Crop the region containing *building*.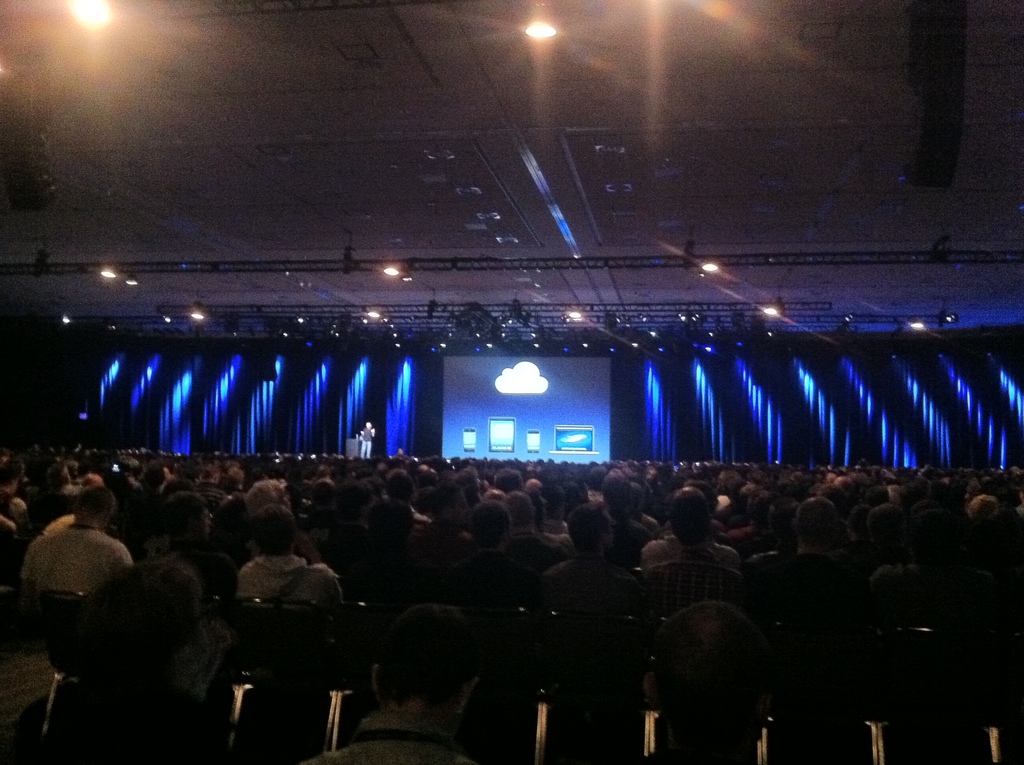
Crop region: 0:0:1023:761.
